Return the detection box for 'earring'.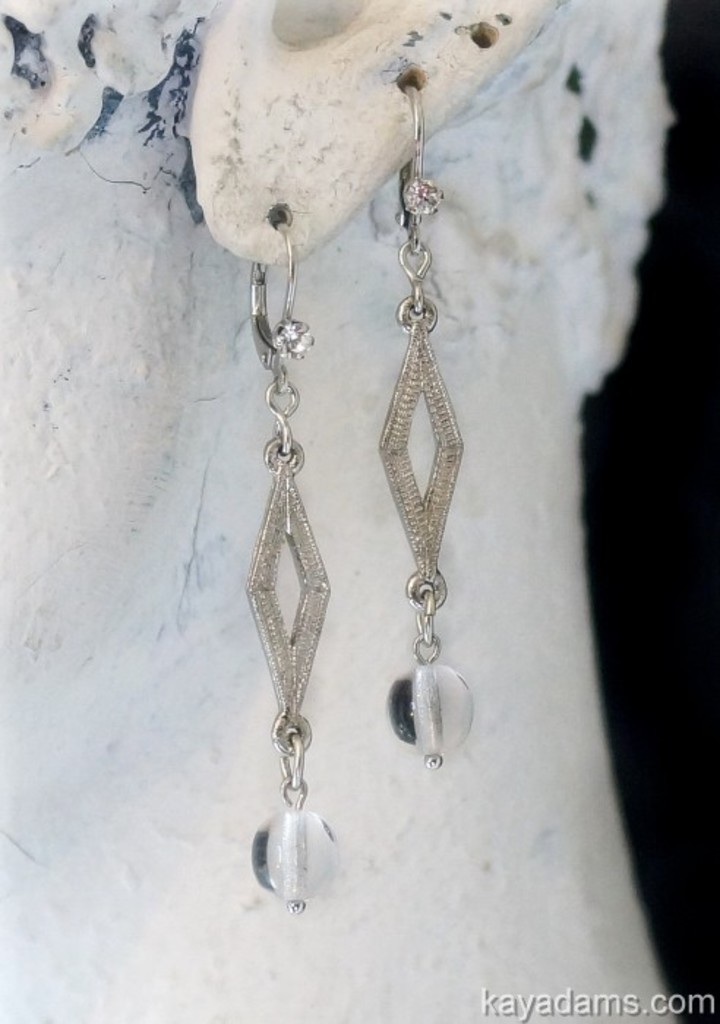
{"left": 372, "top": 75, "right": 480, "bottom": 774}.
